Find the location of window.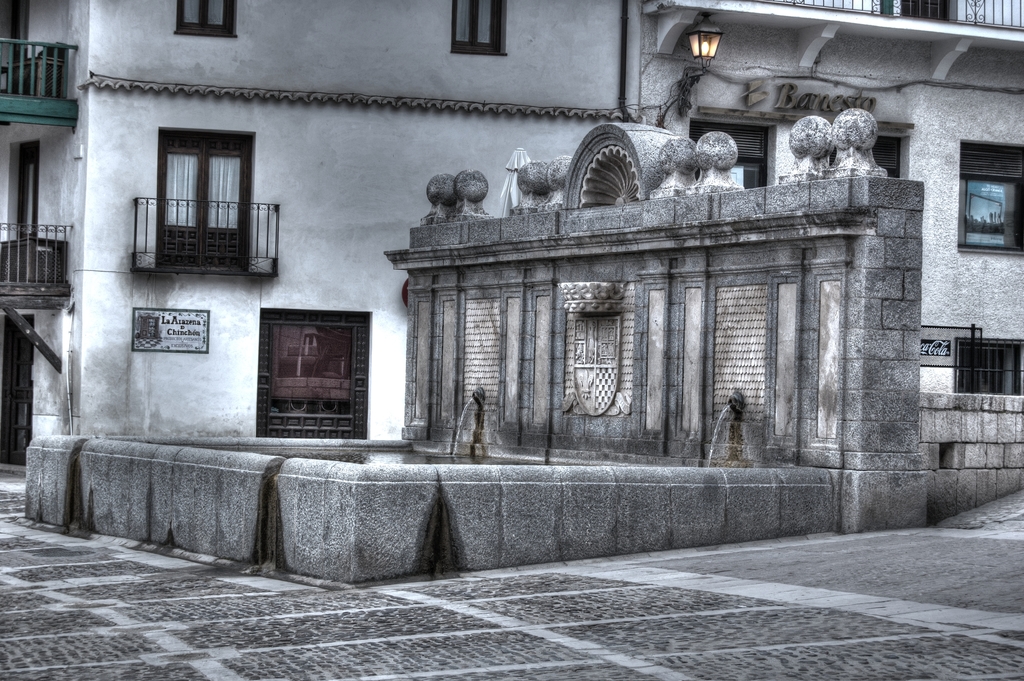
Location: [left=451, top=0, right=505, bottom=57].
